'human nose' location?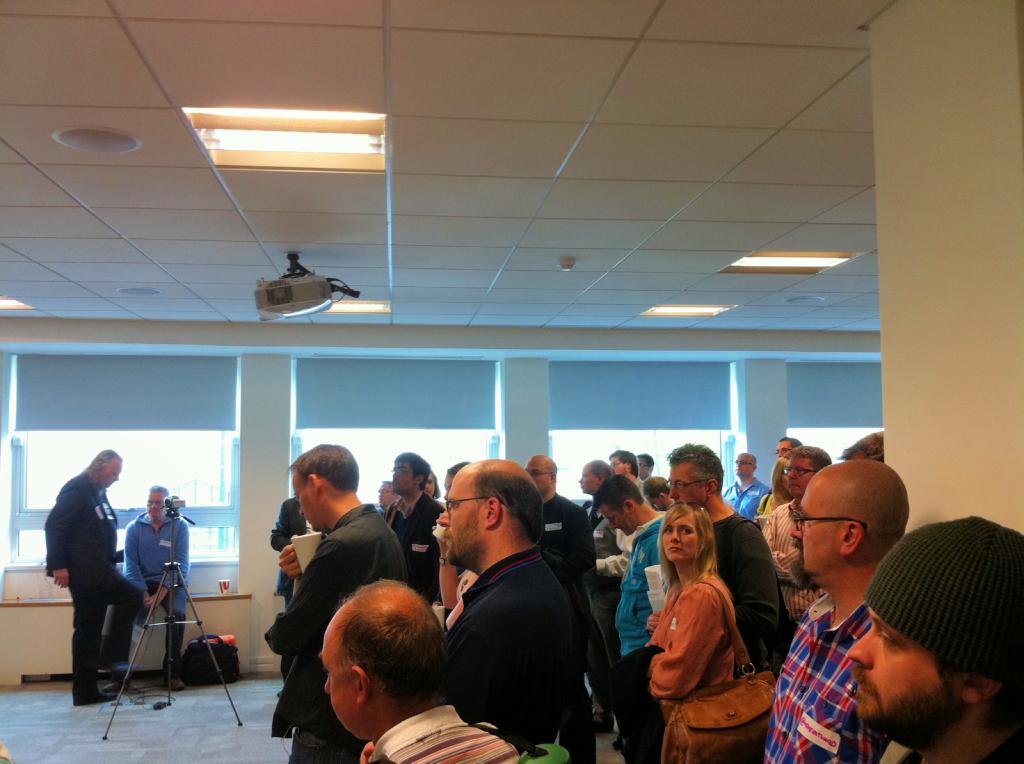
bbox=(669, 528, 679, 544)
